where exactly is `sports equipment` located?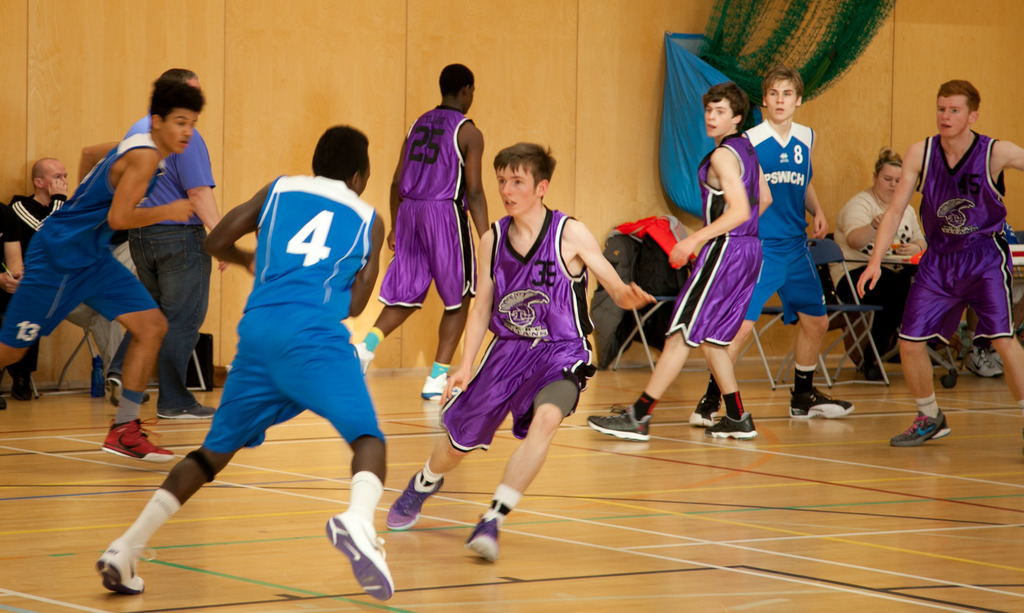
Its bounding box is box(466, 516, 504, 565).
